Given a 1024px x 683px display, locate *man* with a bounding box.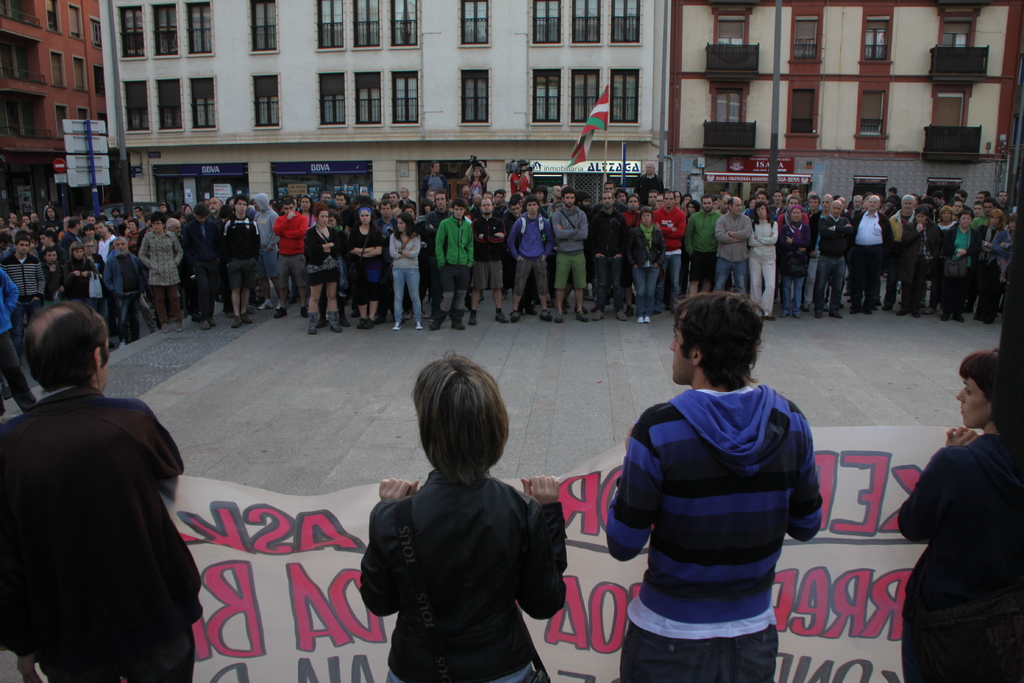
Located: <bbox>602, 284, 828, 682</bbox>.
